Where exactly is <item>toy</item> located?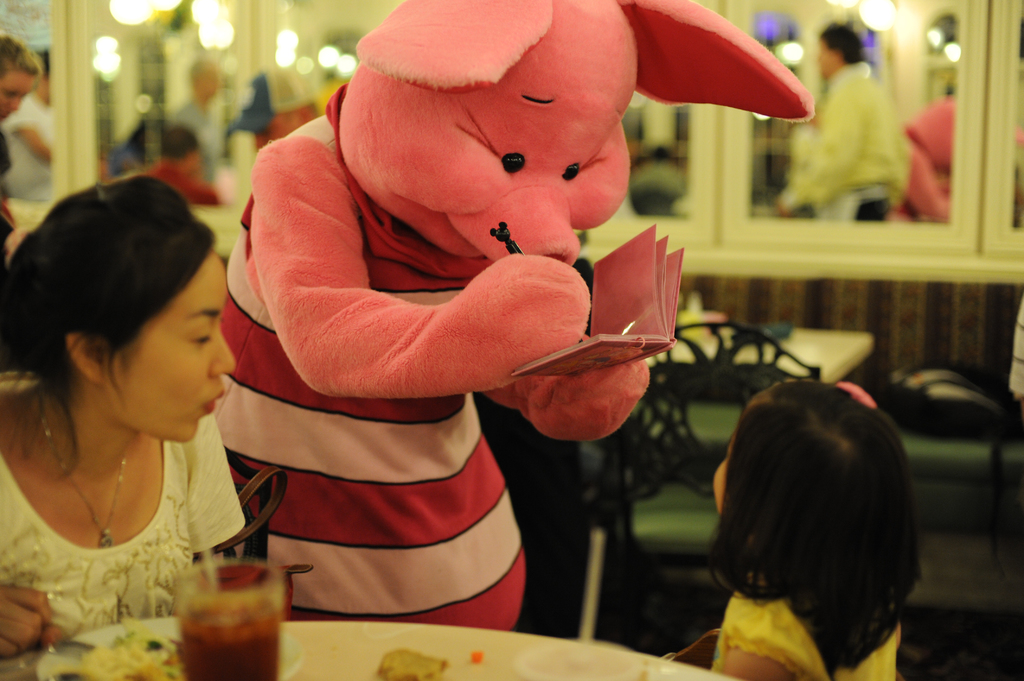
Its bounding box is x1=216, y1=0, x2=810, y2=628.
